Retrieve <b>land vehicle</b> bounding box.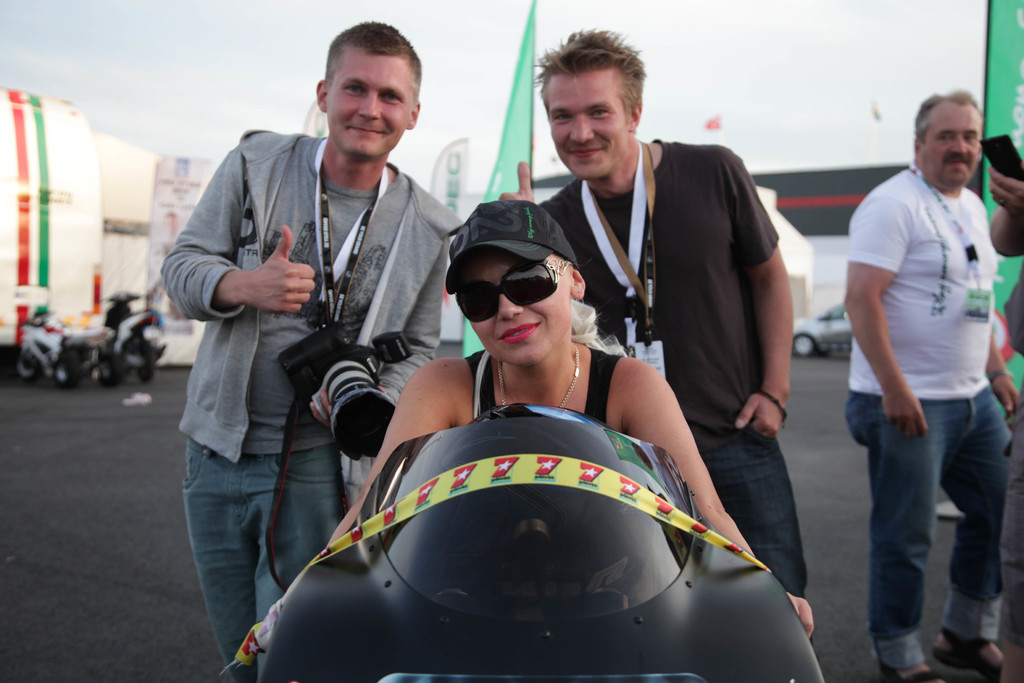
Bounding box: 792/299/853/363.
